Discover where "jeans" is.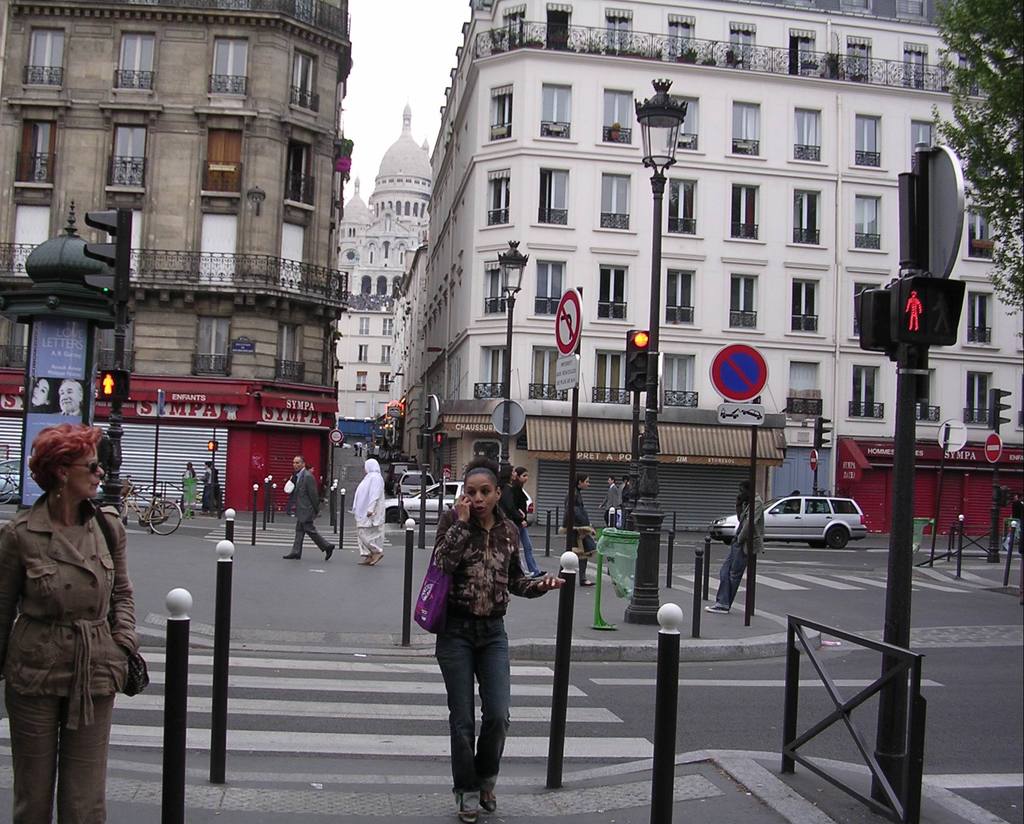
Discovered at <bbox>426, 621, 513, 801</bbox>.
